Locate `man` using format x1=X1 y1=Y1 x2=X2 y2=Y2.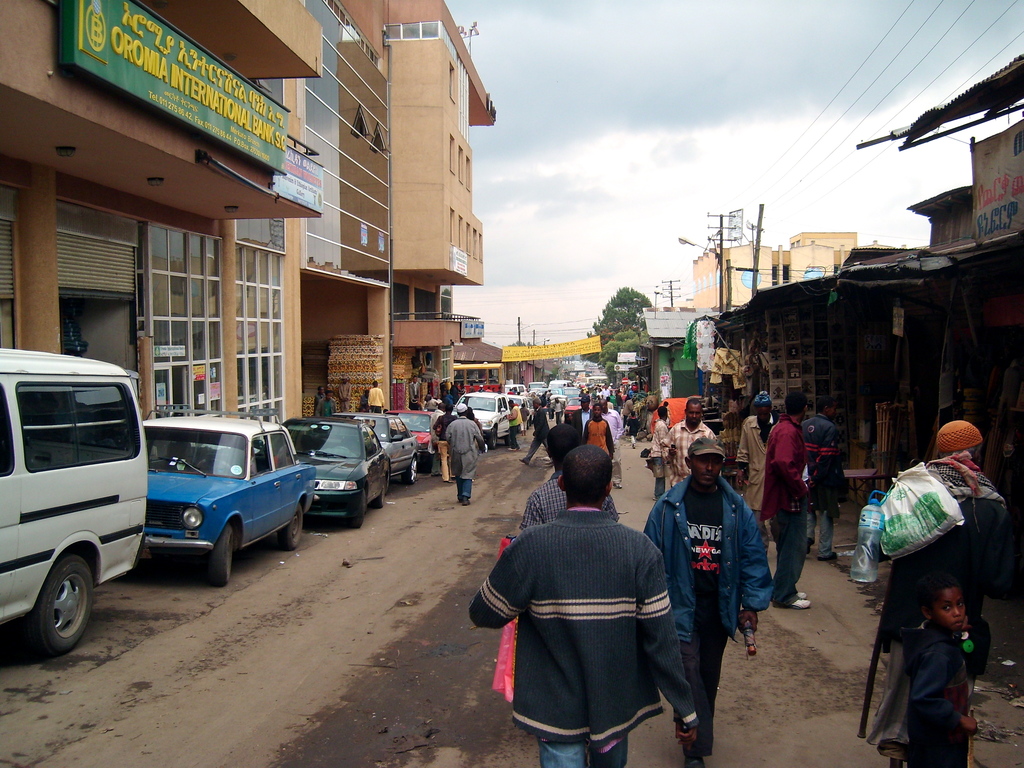
x1=804 y1=394 x2=846 y2=563.
